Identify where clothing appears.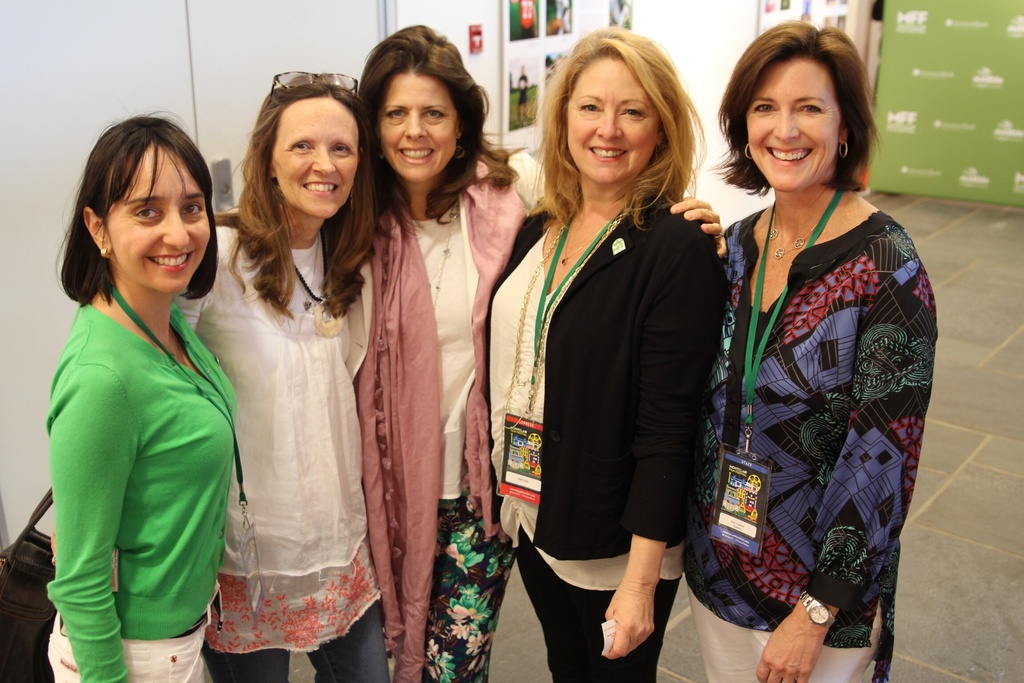
Appears at bbox=(44, 298, 235, 682).
